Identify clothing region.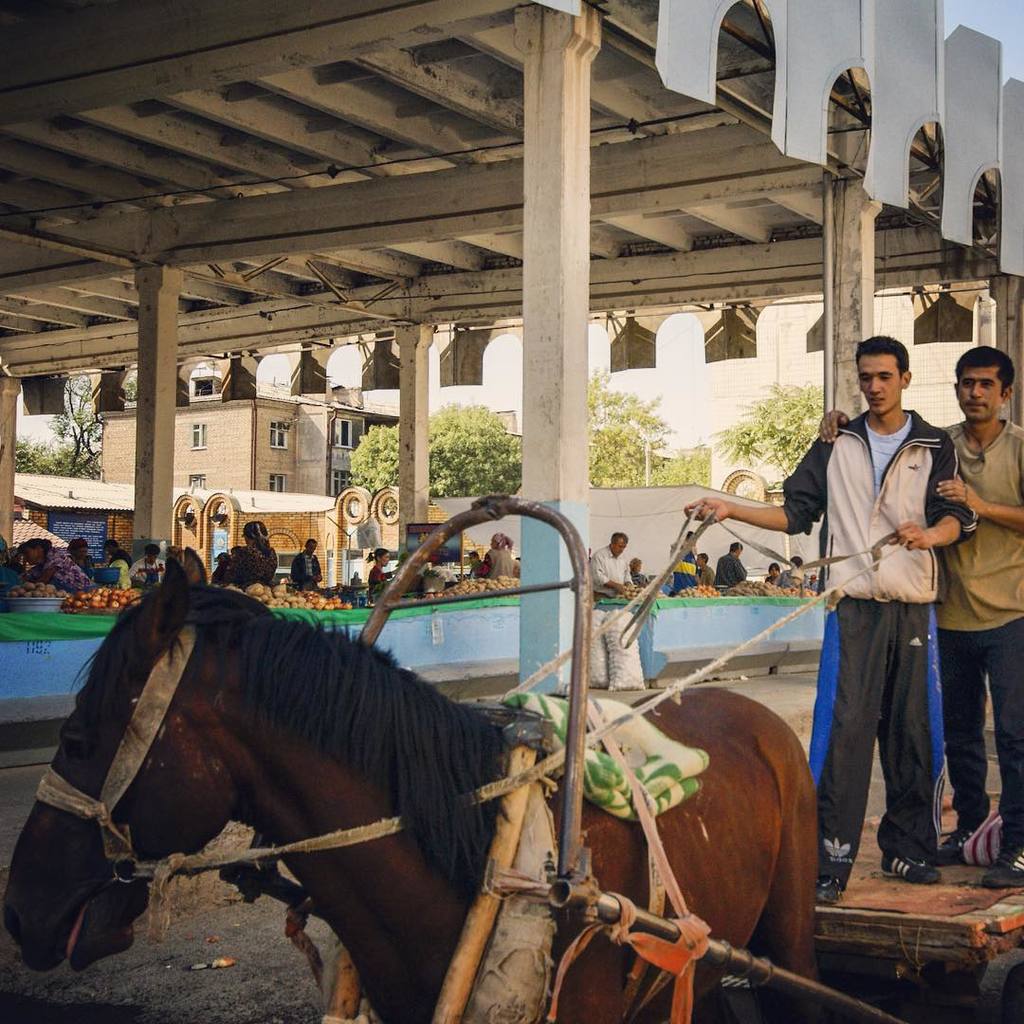
Region: pyautogui.locateOnScreen(364, 562, 389, 591).
